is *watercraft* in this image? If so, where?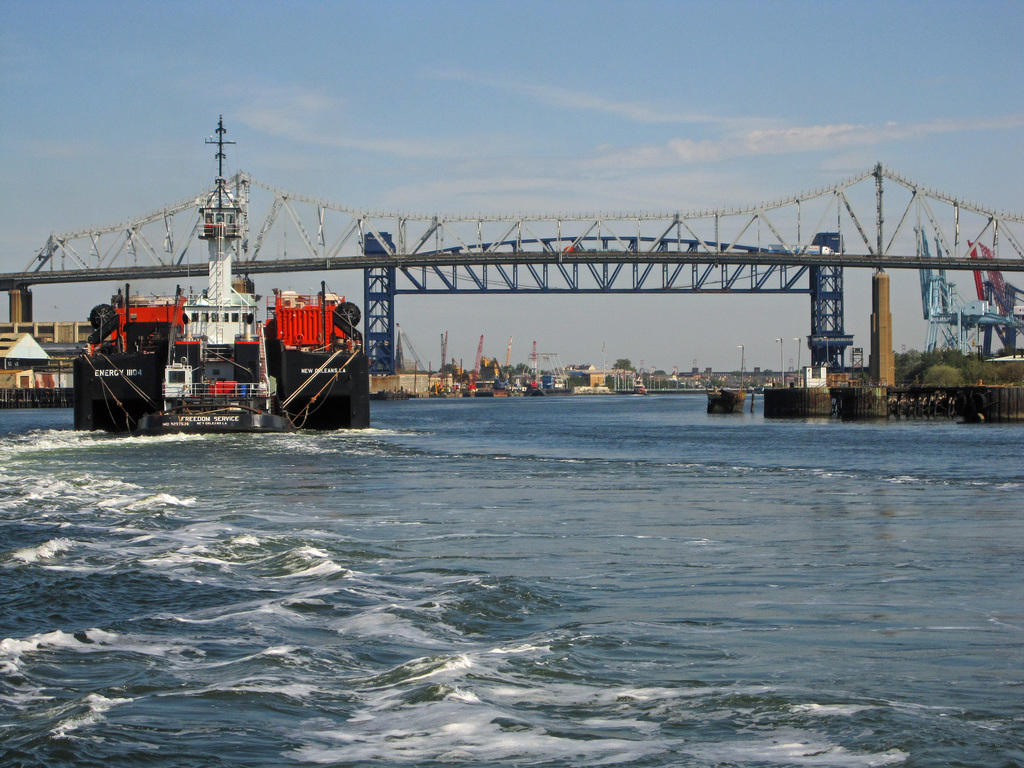
Yes, at detection(524, 383, 548, 401).
